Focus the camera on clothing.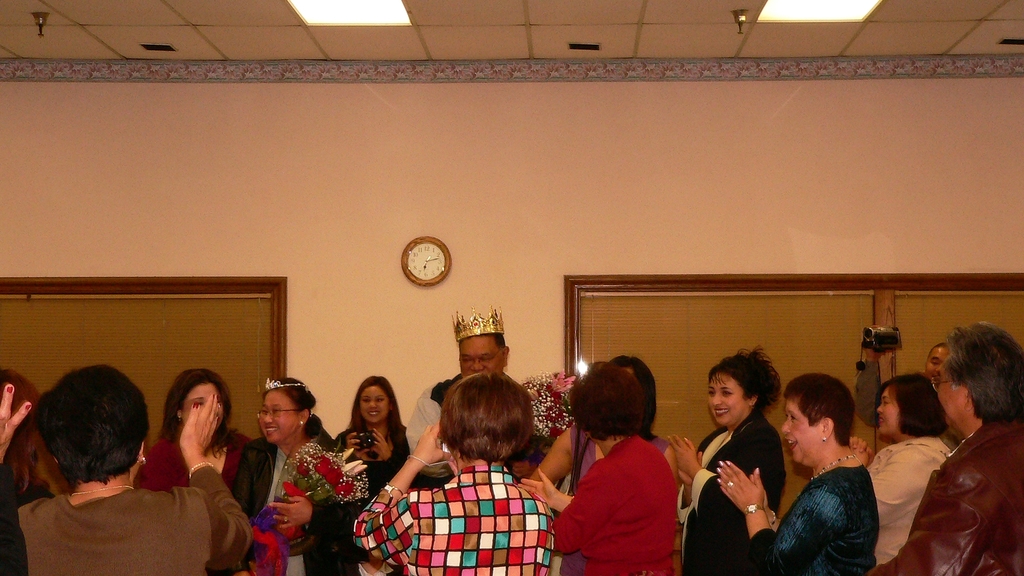
Focus region: {"left": 133, "top": 428, "right": 253, "bottom": 500}.
